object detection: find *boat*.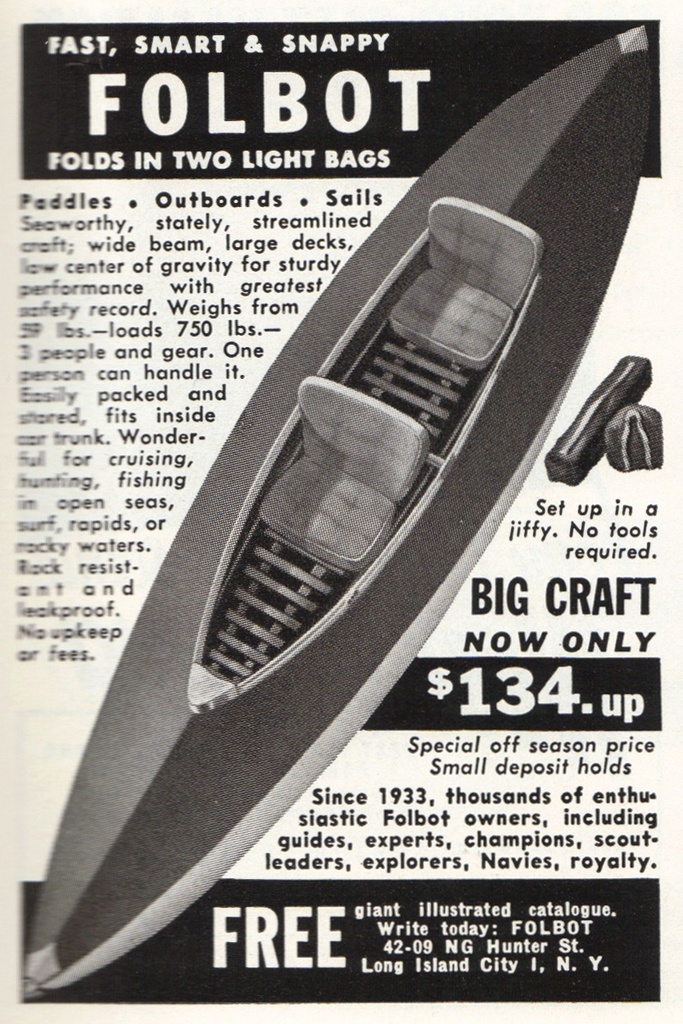
157/211/557/705.
